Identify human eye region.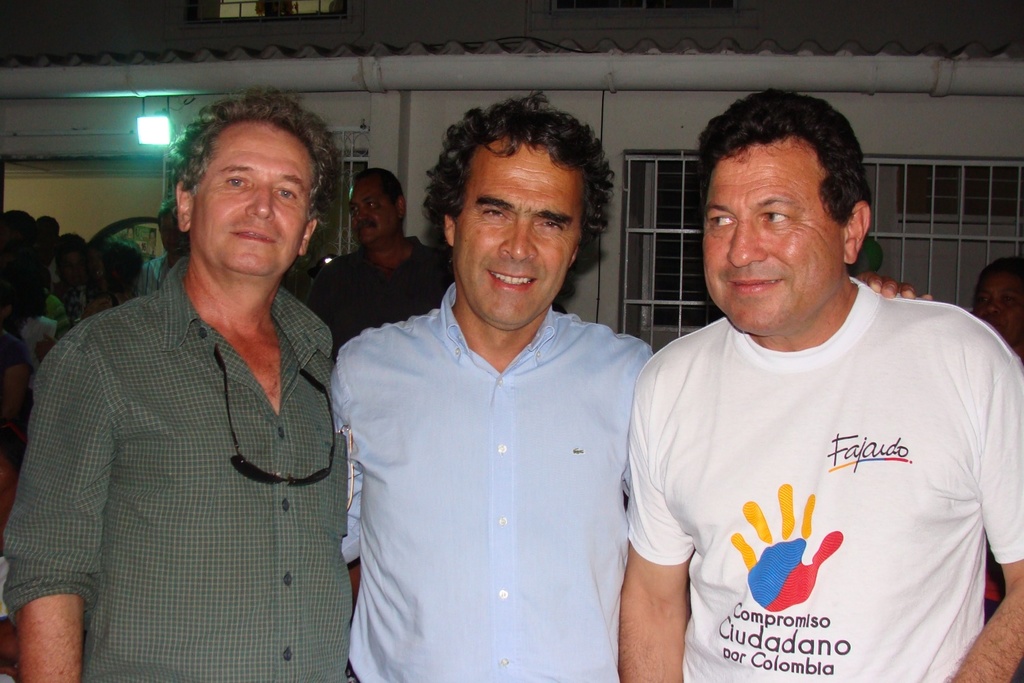
Region: [365, 200, 379, 209].
